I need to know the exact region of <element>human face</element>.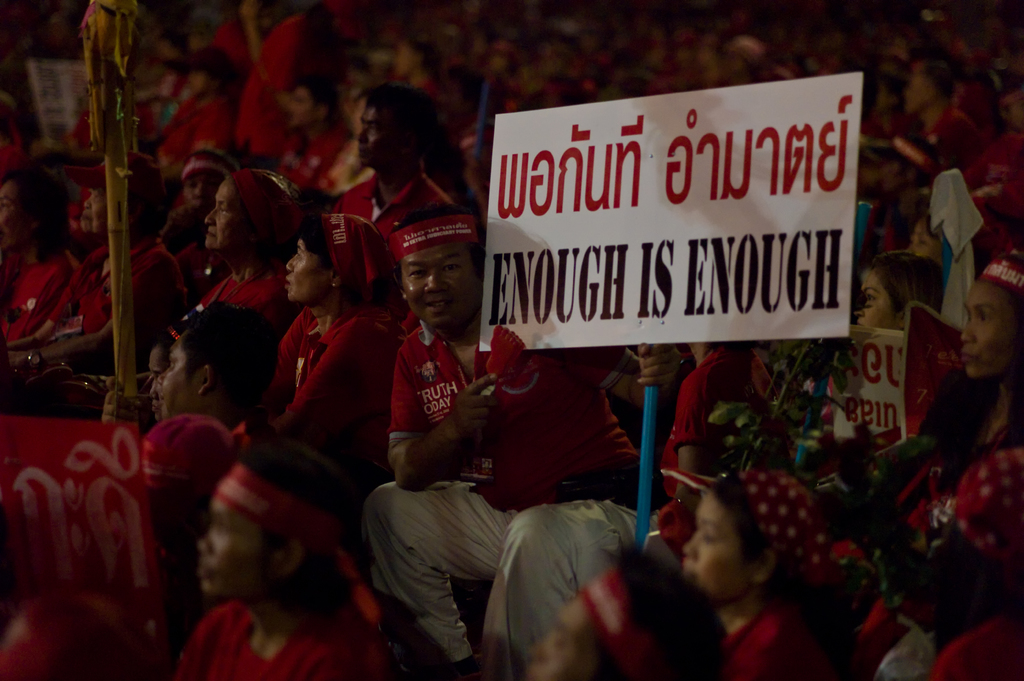
Region: [x1=907, y1=76, x2=927, y2=116].
